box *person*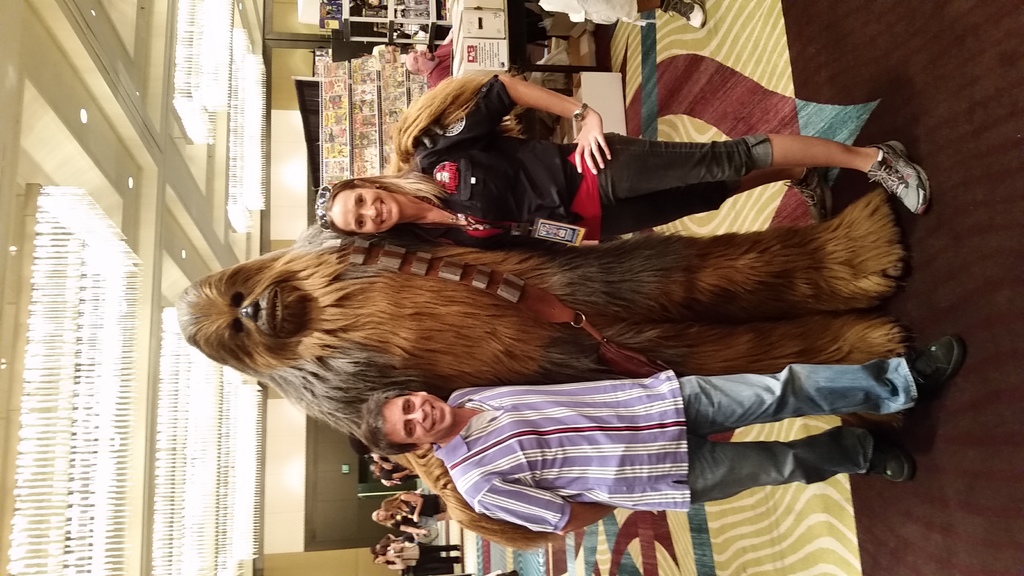
rect(371, 547, 462, 574)
